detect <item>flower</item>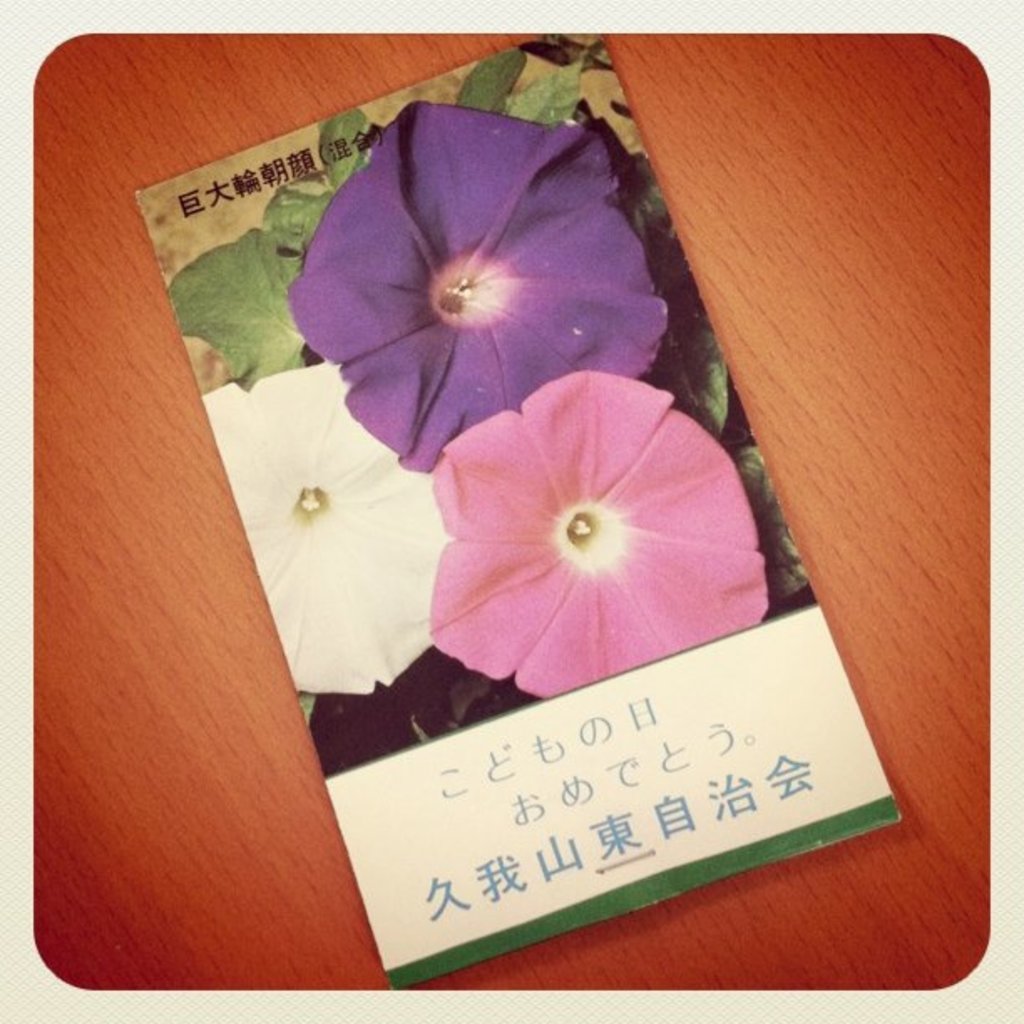
209:361:450:703
